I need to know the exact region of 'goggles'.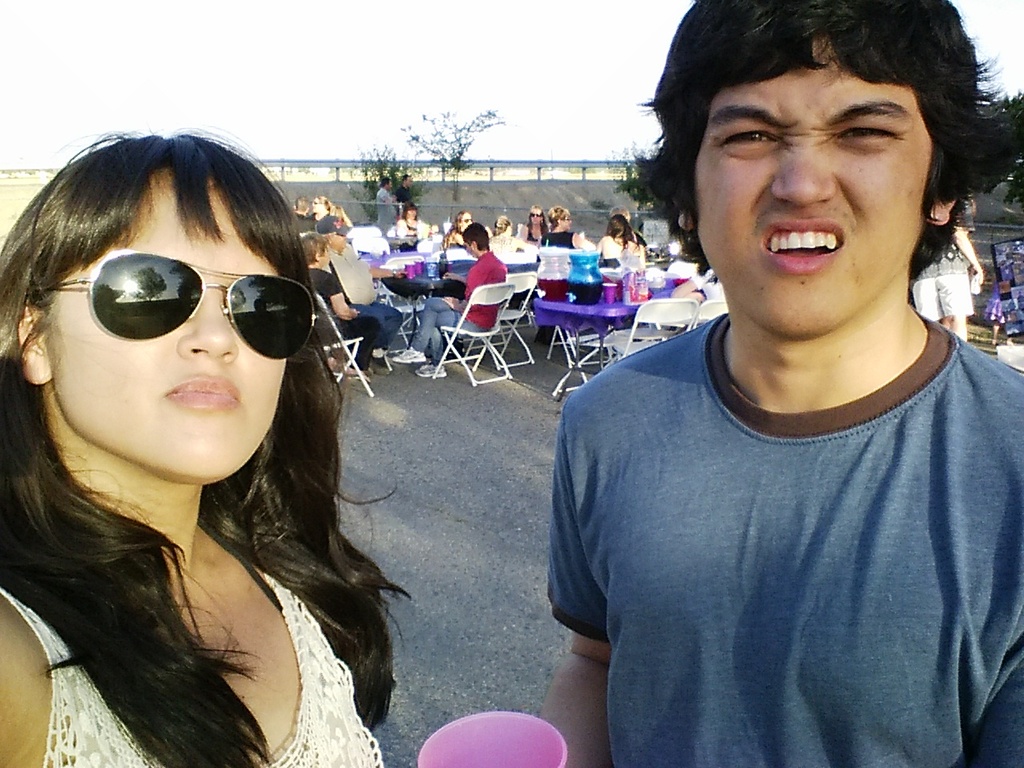
Region: bbox=(310, 197, 326, 203).
